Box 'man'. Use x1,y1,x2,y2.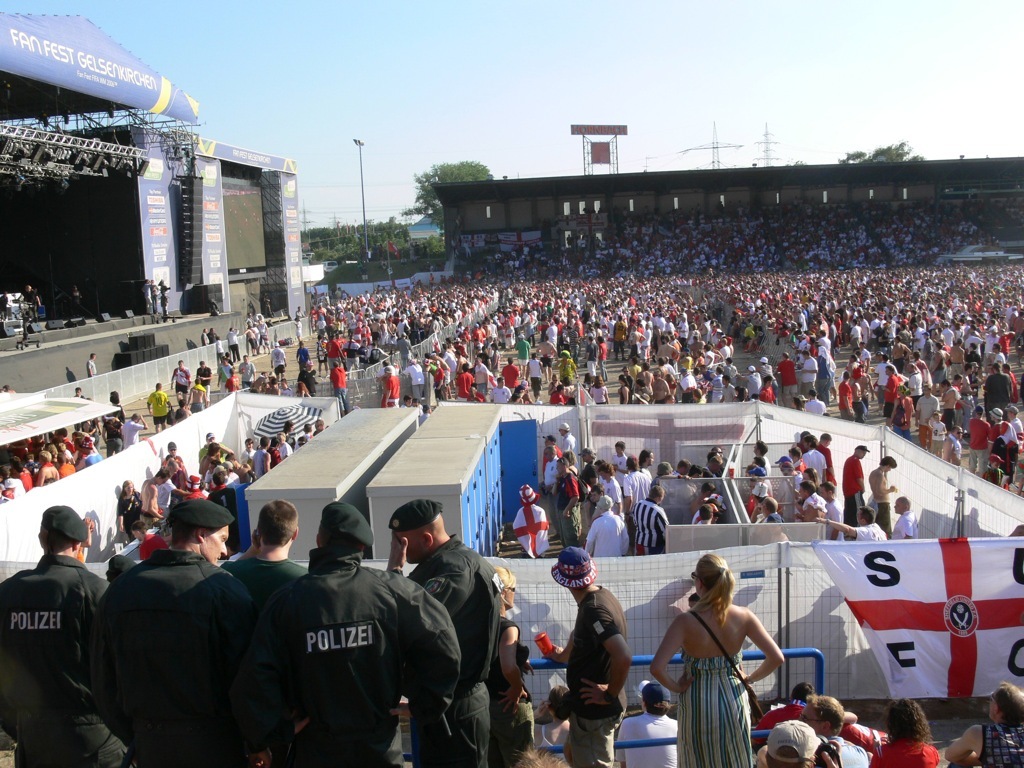
389,493,493,767.
